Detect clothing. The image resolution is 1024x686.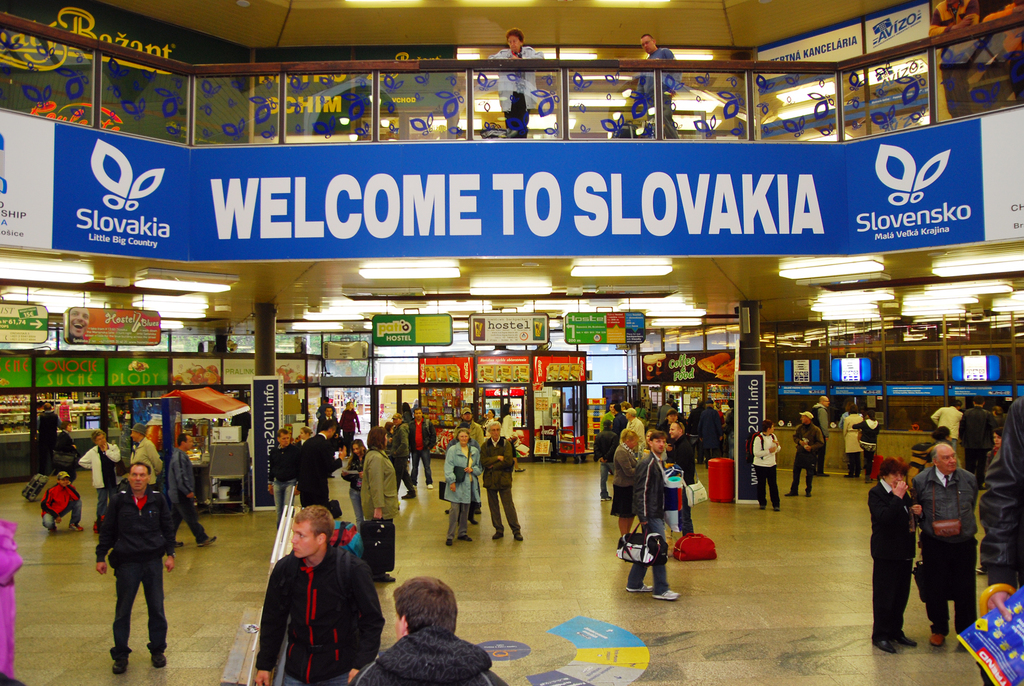
<region>788, 427, 822, 489</region>.
